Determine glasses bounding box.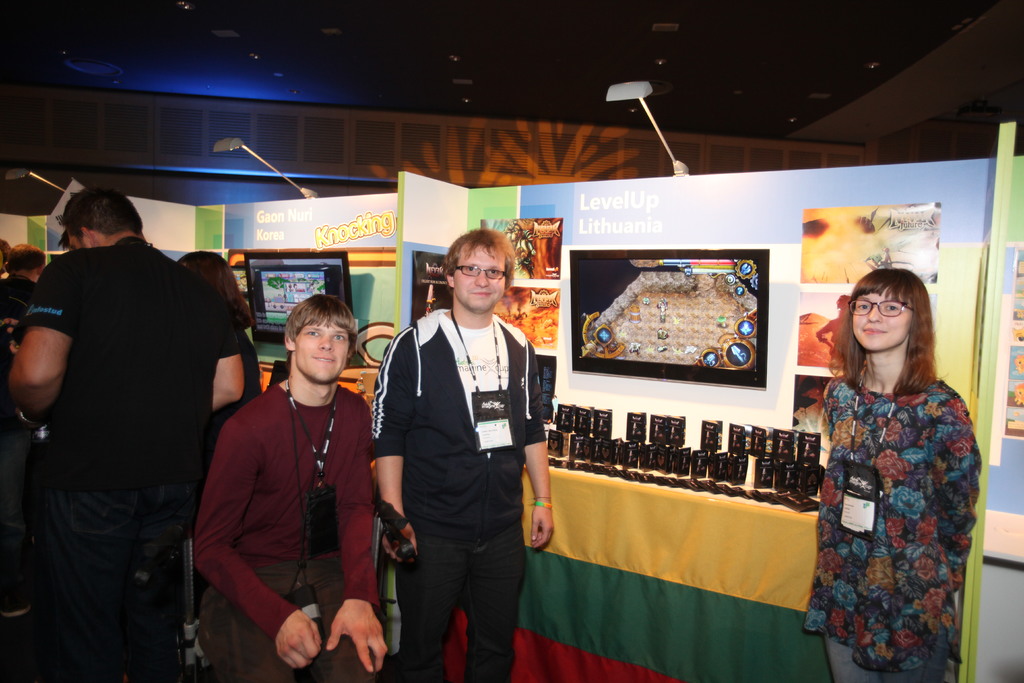
Determined: BBox(453, 261, 506, 279).
